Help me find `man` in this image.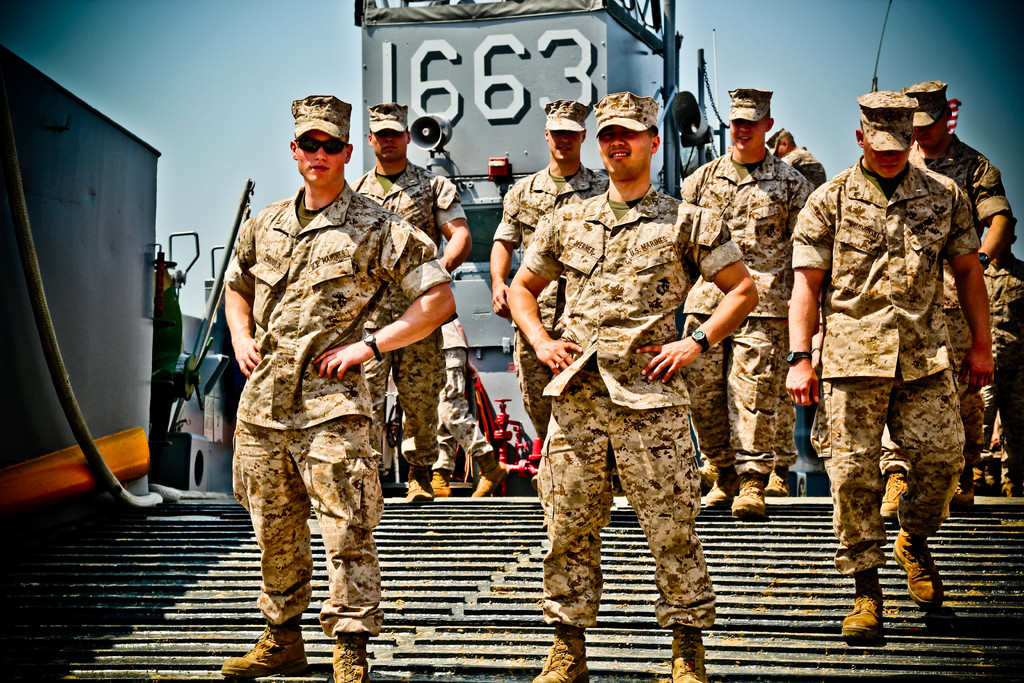
Found it: [x1=881, y1=81, x2=1016, y2=516].
